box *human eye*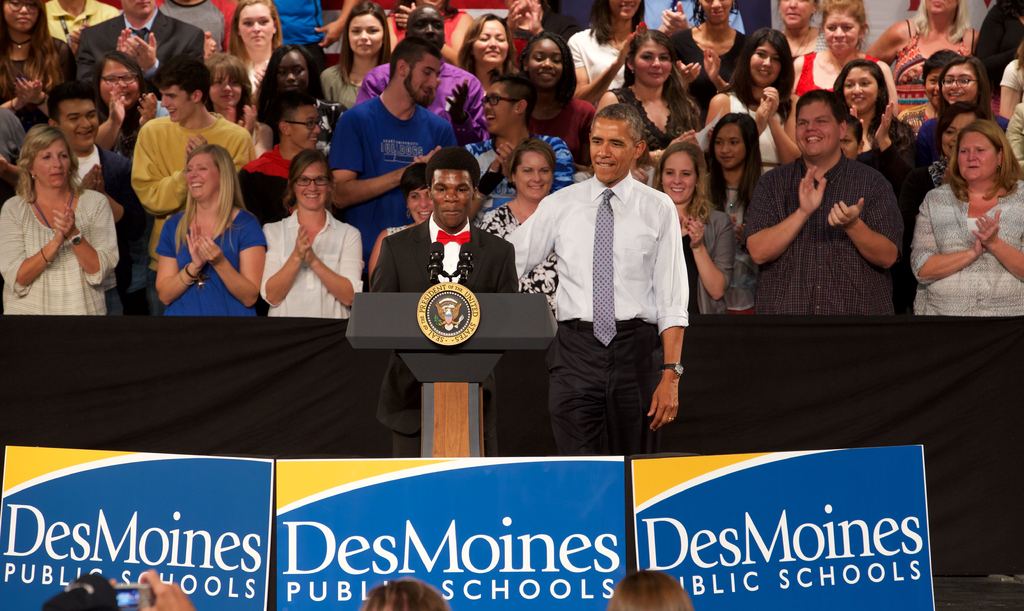
bbox=[200, 165, 210, 171]
